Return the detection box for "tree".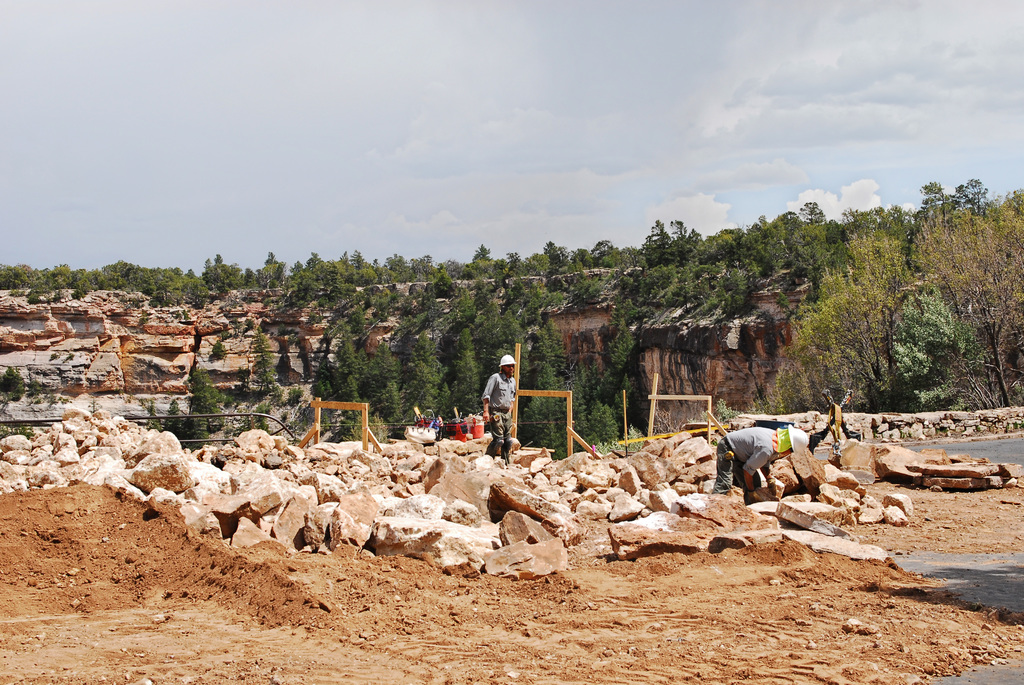
locate(586, 393, 629, 452).
